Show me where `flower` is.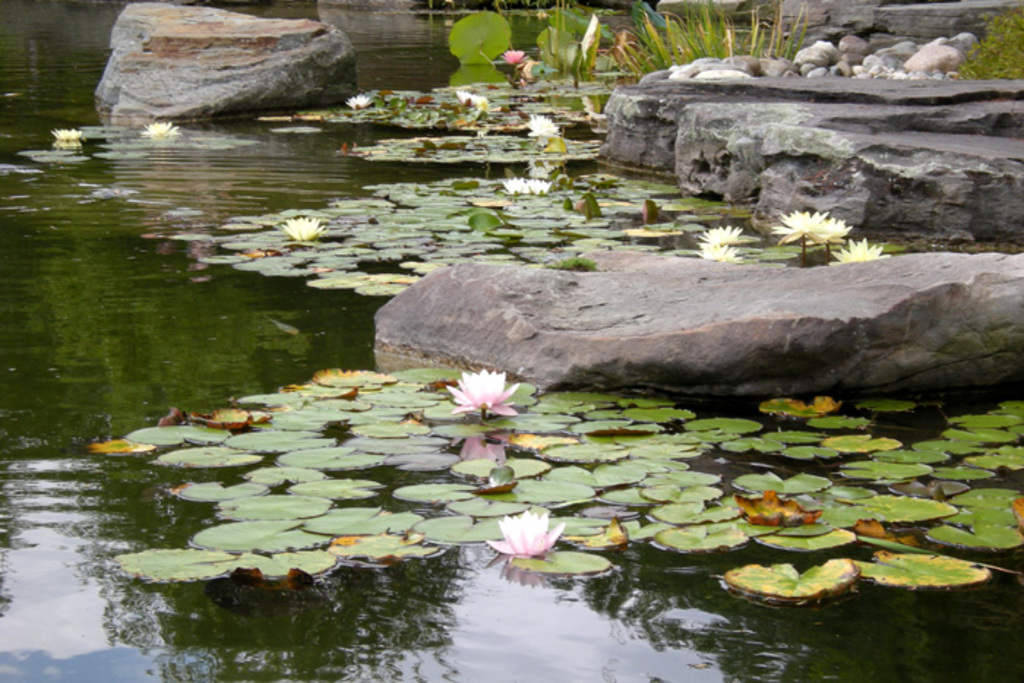
`flower` is at 699,224,739,244.
